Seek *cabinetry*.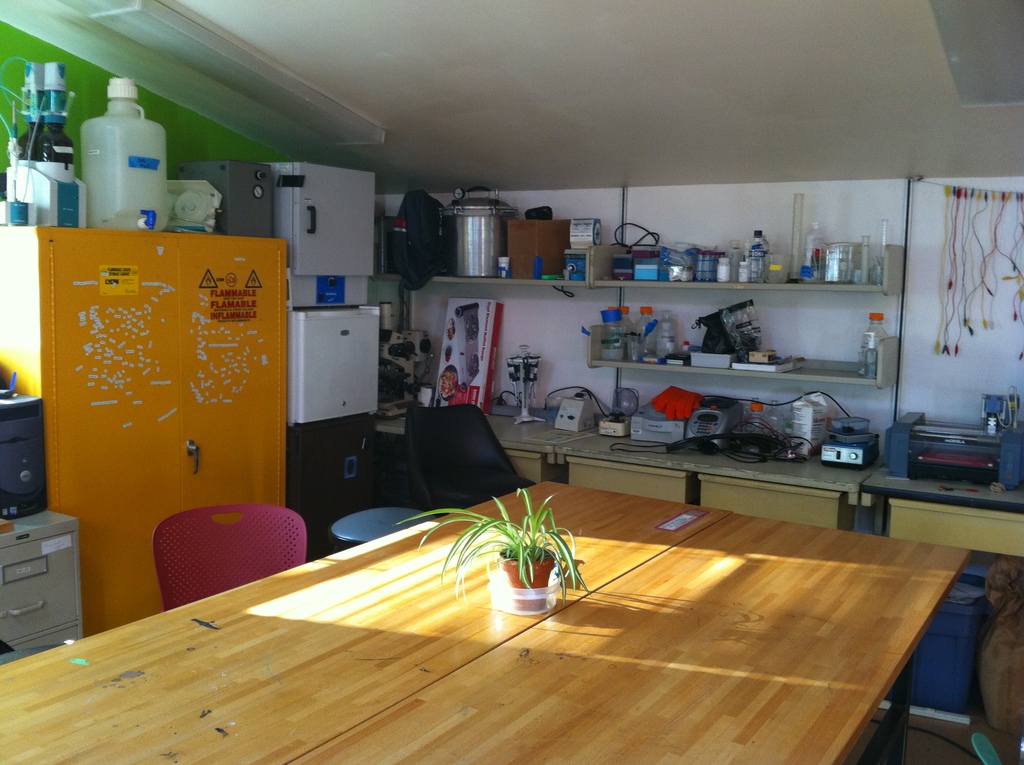
<region>0, 234, 283, 631</region>.
